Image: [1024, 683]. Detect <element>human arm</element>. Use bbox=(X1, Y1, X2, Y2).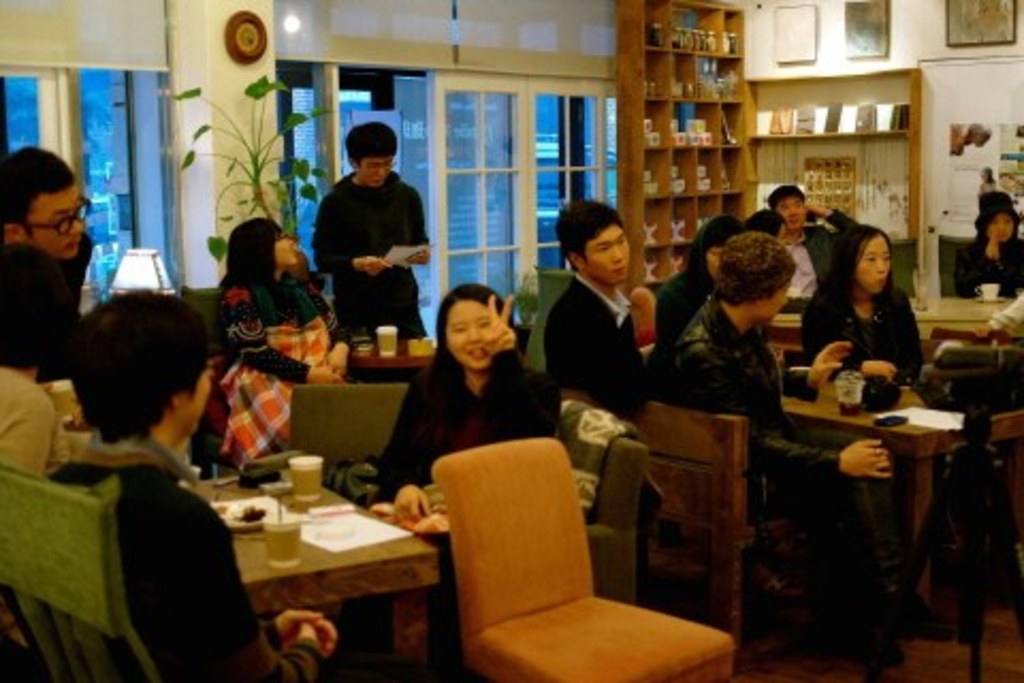
bbox=(672, 339, 890, 474).
